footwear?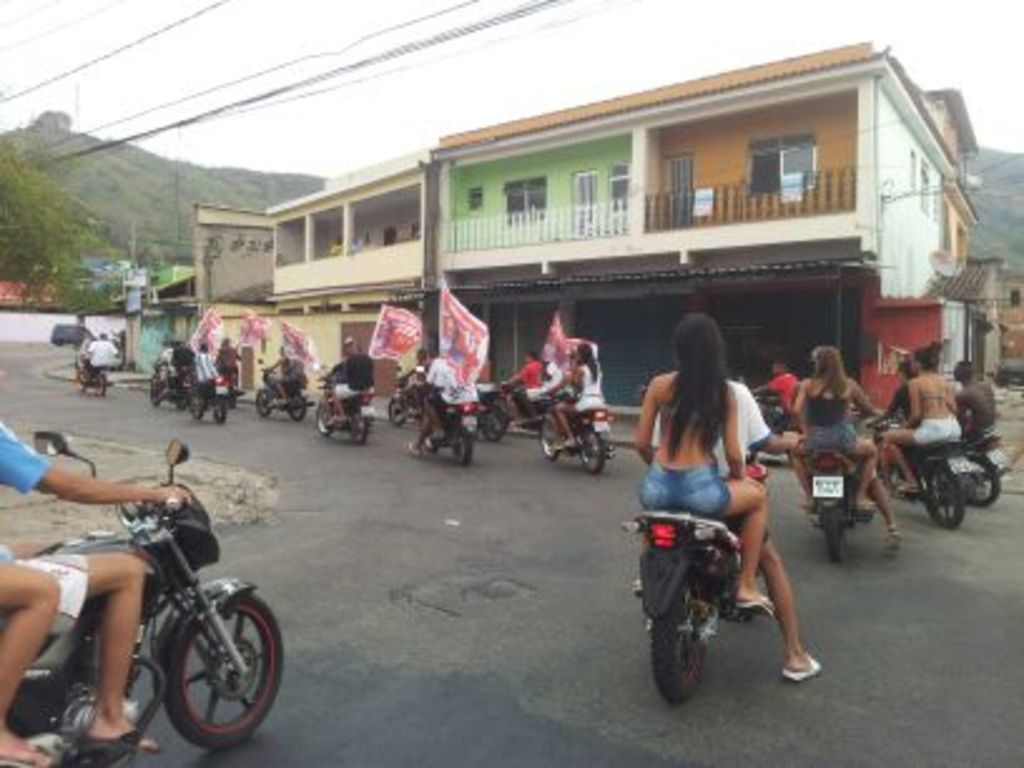
<region>88, 725, 163, 750</region>
